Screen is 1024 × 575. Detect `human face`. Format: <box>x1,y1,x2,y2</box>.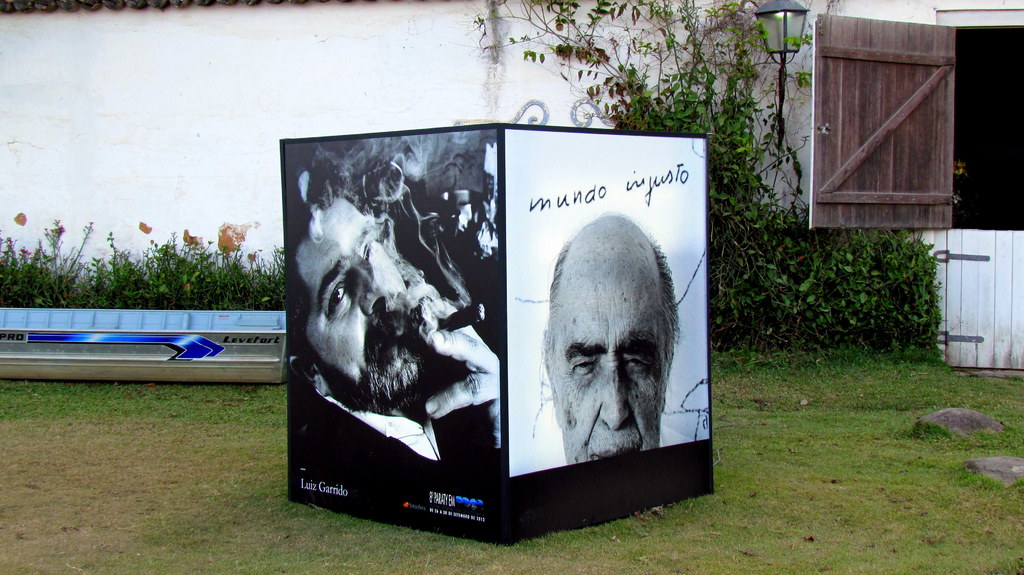
<box>546,262,667,468</box>.
